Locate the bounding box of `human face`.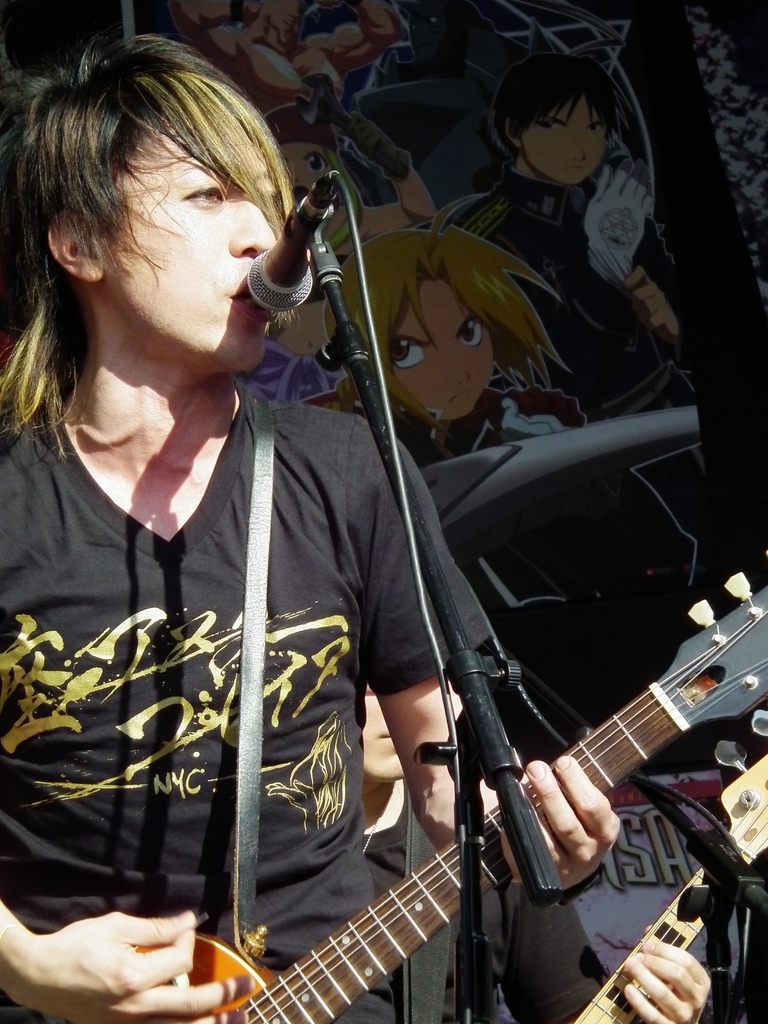
Bounding box: (left=102, top=111, right=282, bottom=376).
